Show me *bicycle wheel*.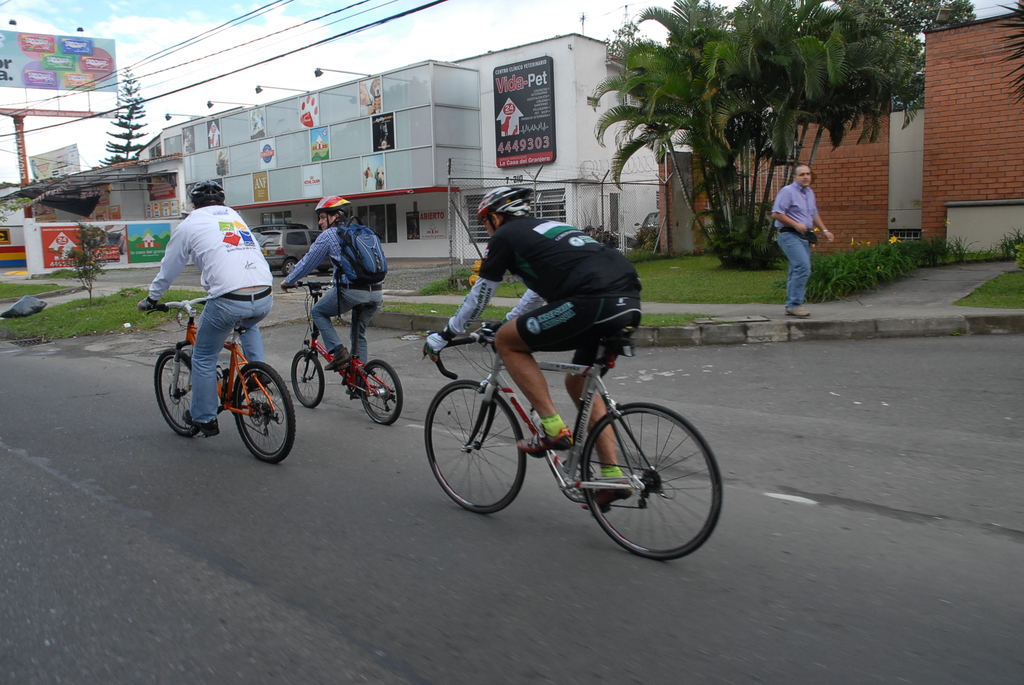
*bicycle wheel* is here: box(360, 358, 403, 427).
